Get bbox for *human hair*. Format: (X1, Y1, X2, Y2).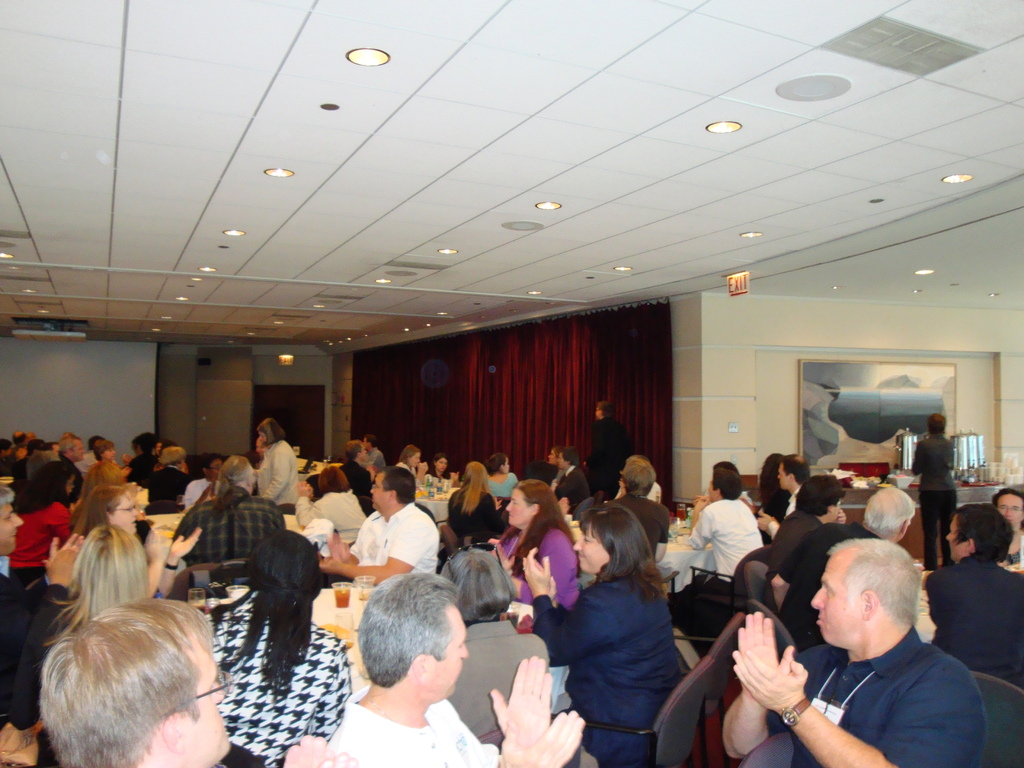
(947, 504, 1014, 563).
